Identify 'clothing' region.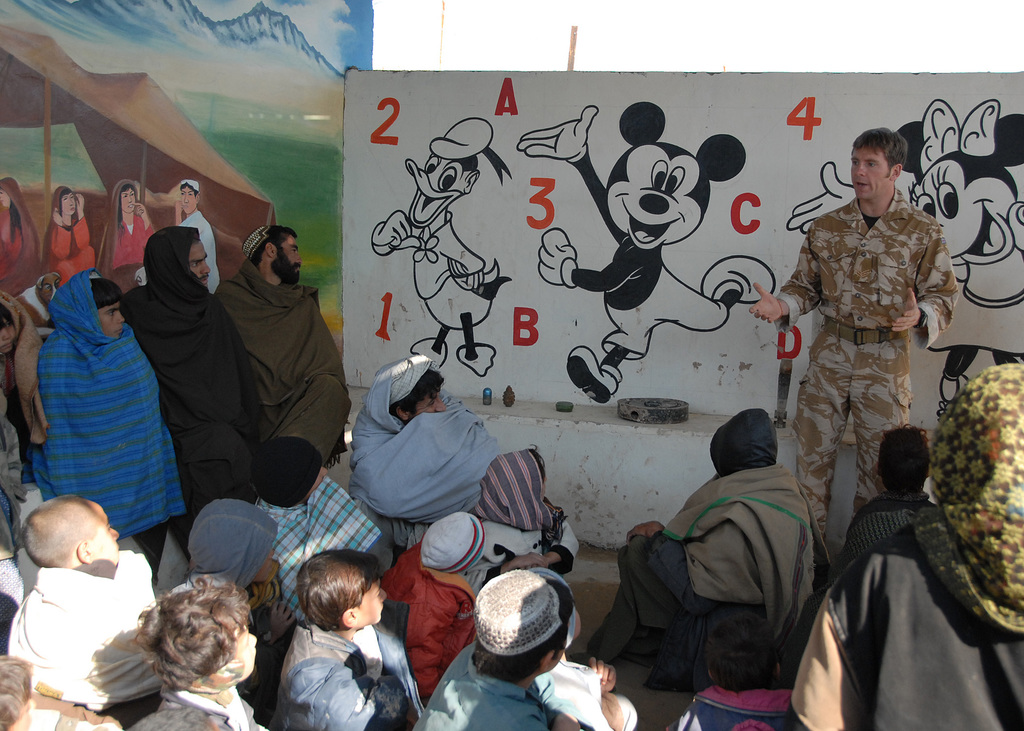
Region: box=[785, 159, 956, 508].
